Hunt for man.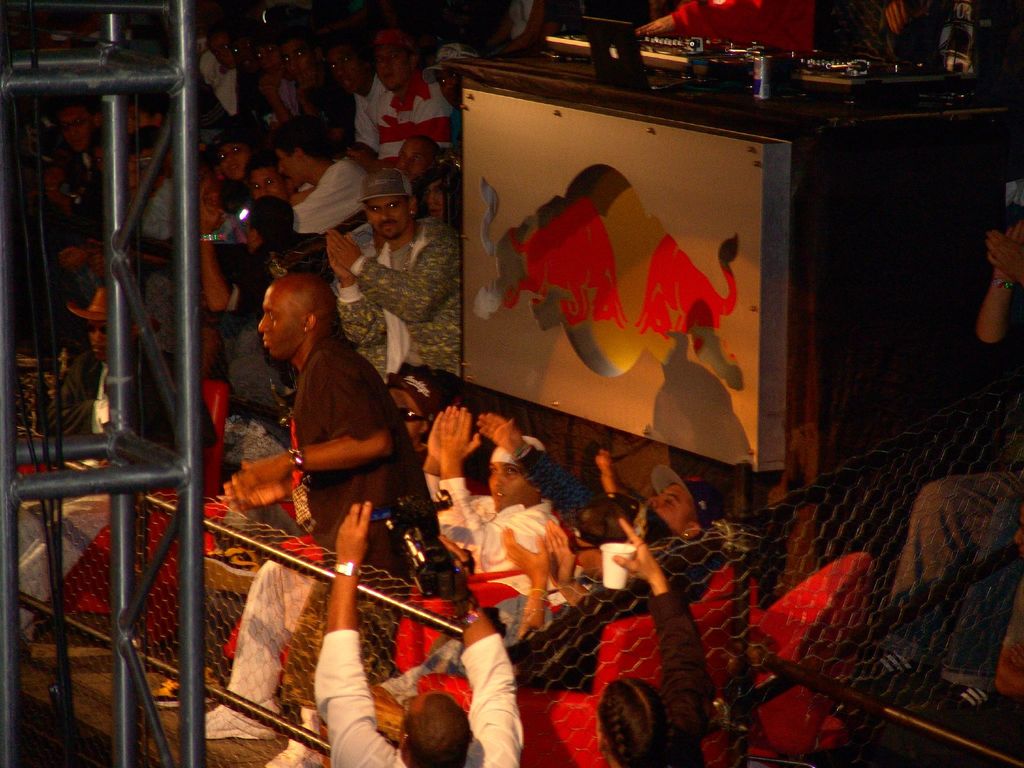
Hunted down at box(65, 287, 216, 468).
